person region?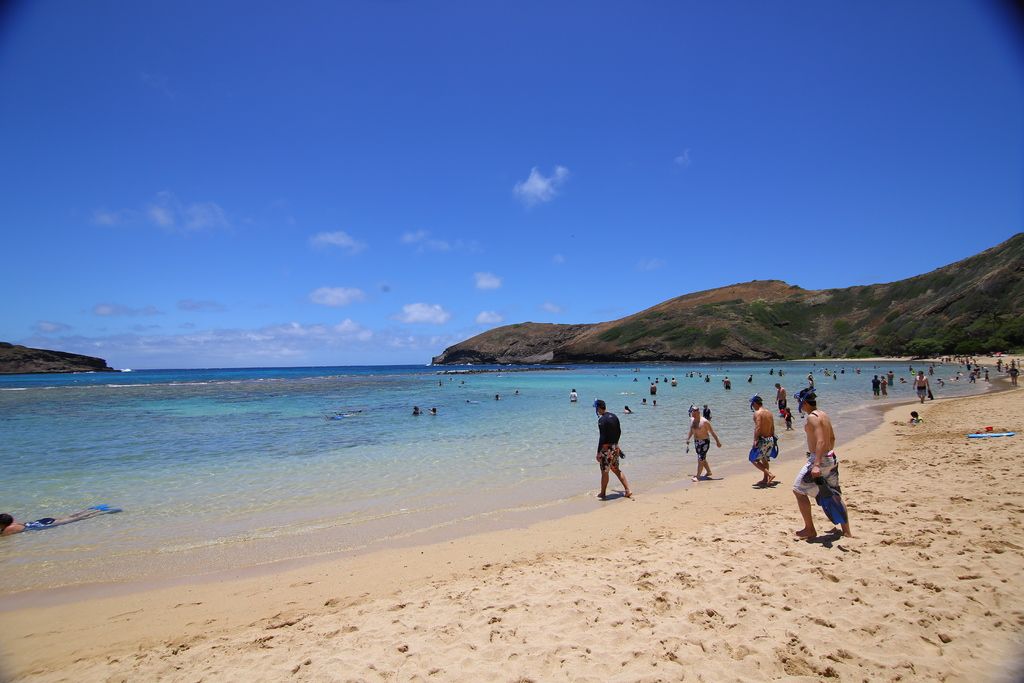
(left=749, top=395, right=778, bottom=484)
